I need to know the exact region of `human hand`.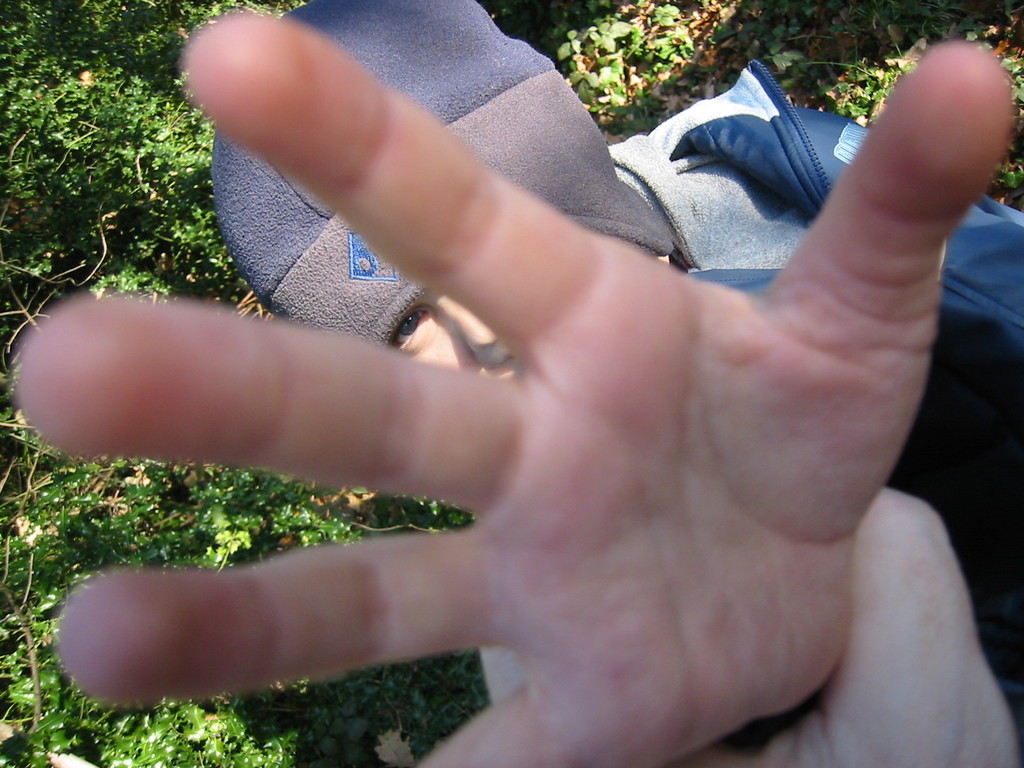
Region: crop(476, 487, 1023, 767).
